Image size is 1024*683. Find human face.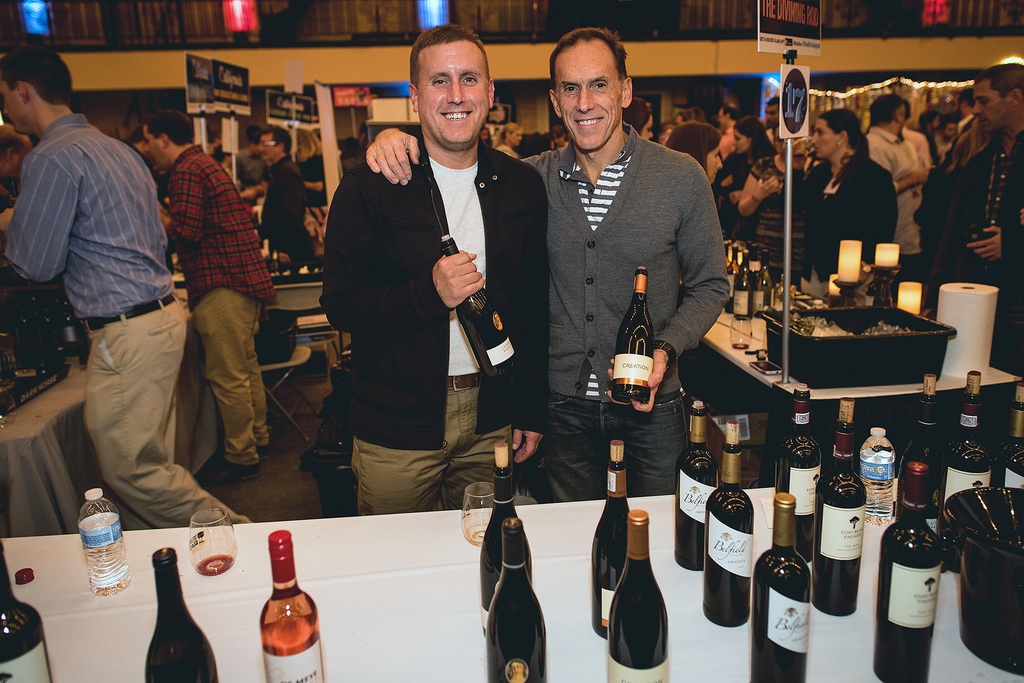
[x1=732, y1=131, x2=748, y2=152].
